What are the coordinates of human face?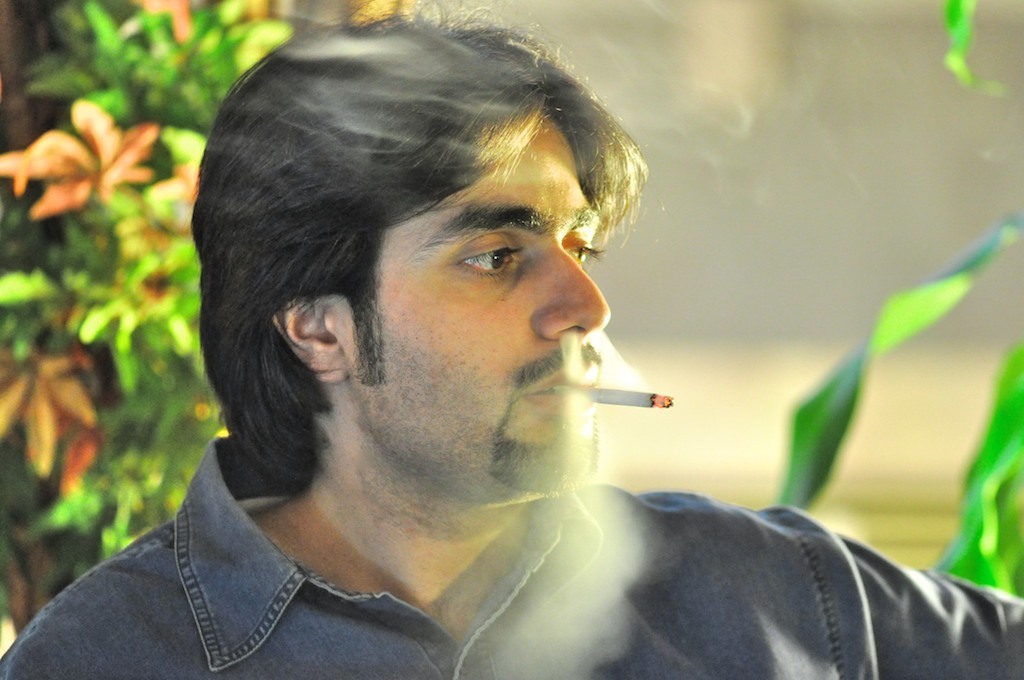
<bbox>348, 125, 610, 493</bbox>.
